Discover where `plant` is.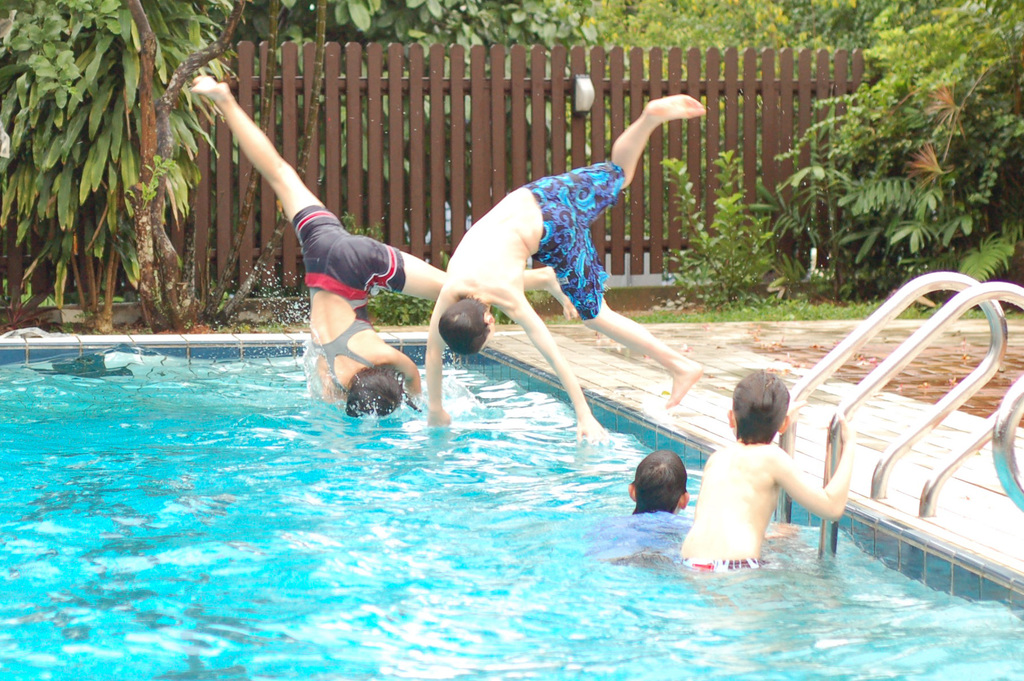
Discovered at 956/304/987/324.
